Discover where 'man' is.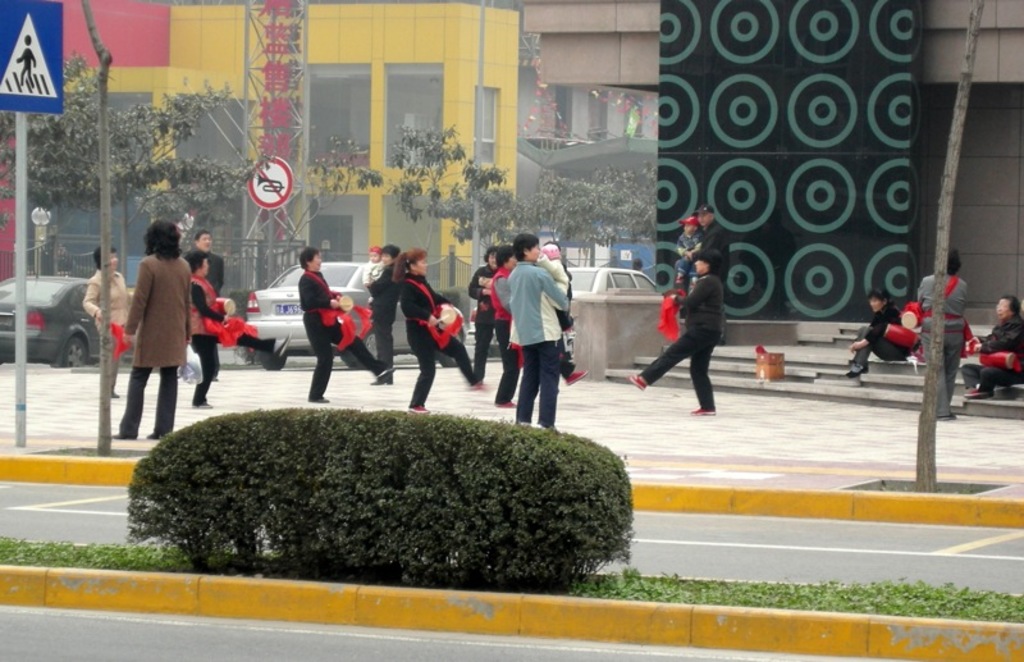
Discovered at (184, 229, 225, 382).
